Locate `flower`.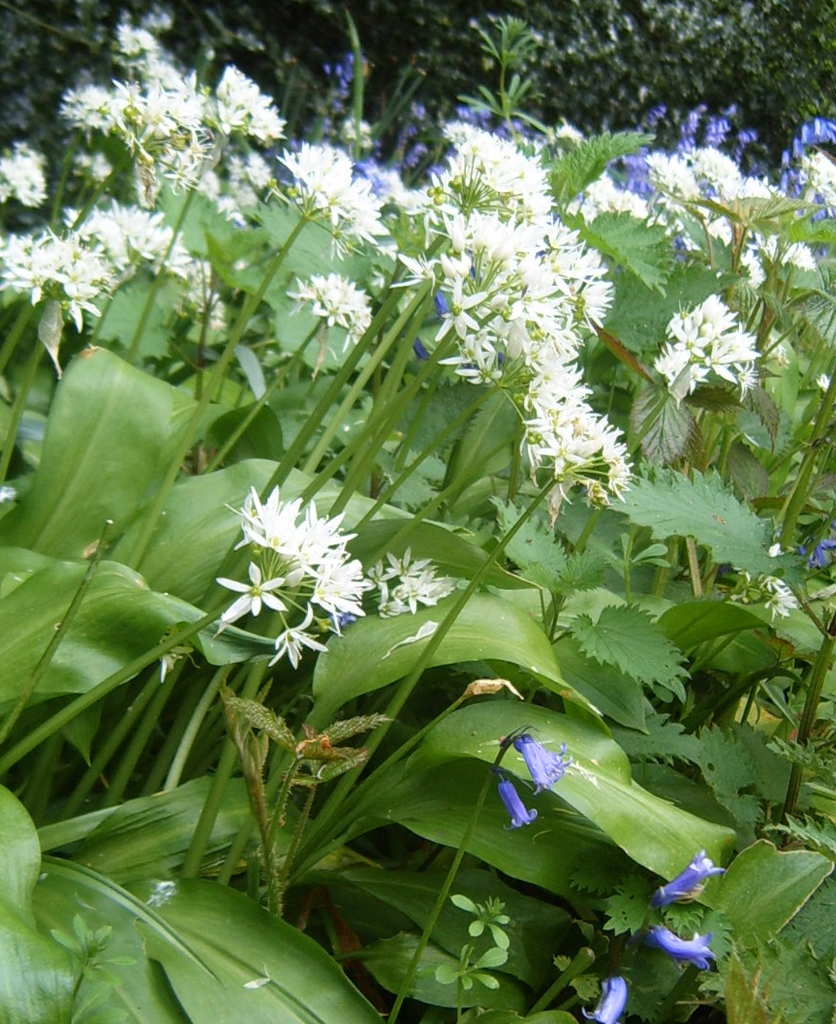
Bounding box: pyautogui.locateOnScreen(514, 742, 578, 789).
